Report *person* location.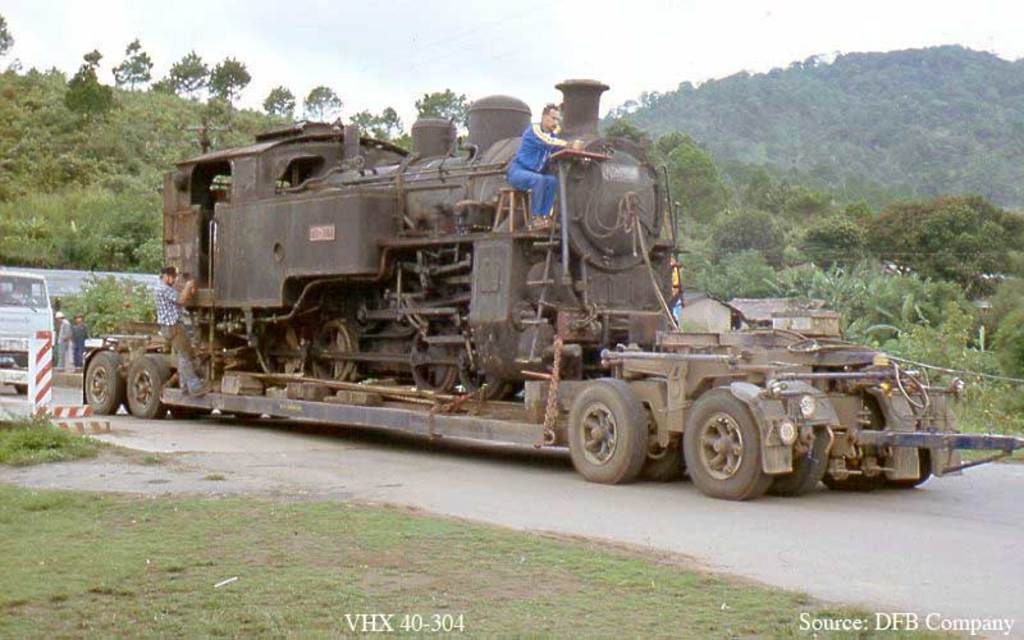
Report: box(151, 260, 200, 401).
